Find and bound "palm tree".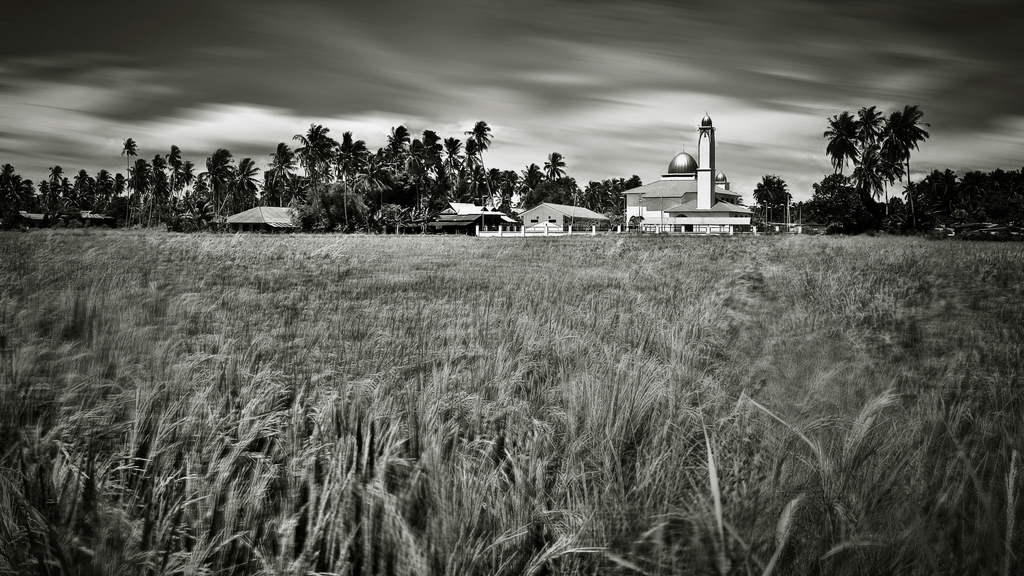
Bound: 515:149:563:216.
